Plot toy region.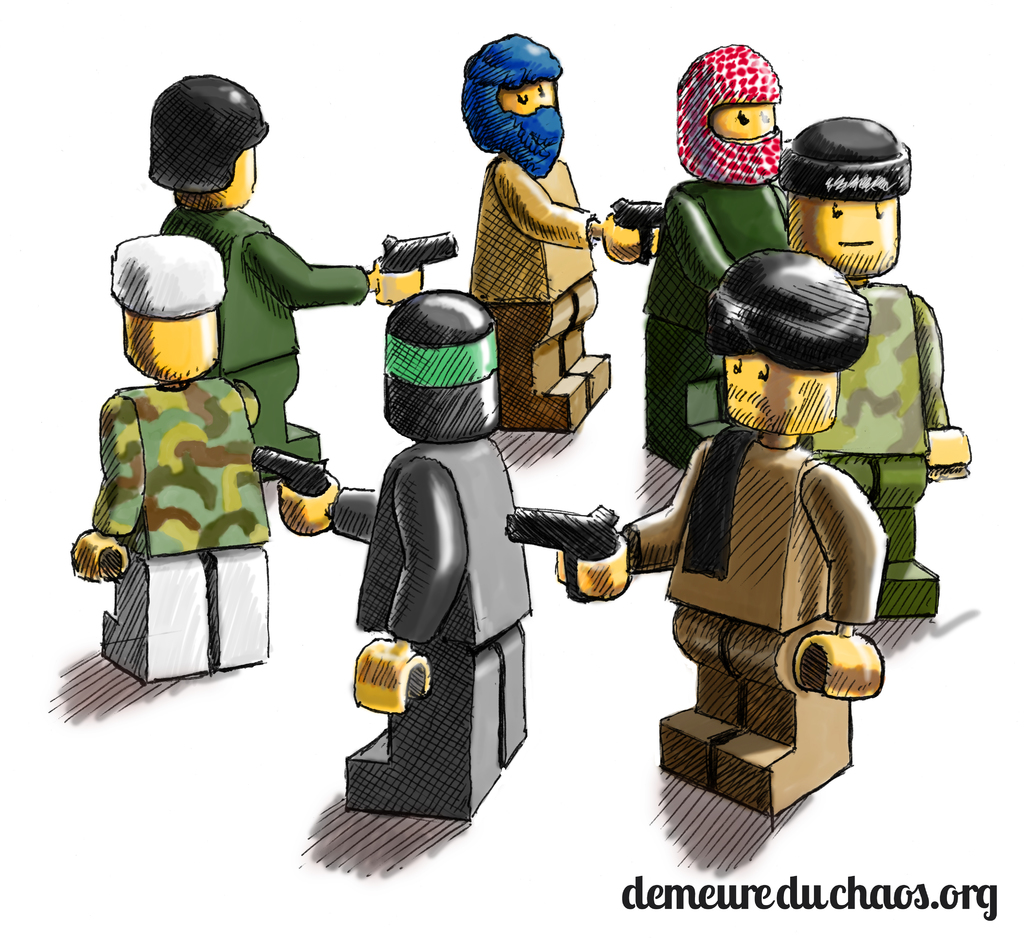
Plotted at {"left": 595, "top": 300, "right": 910, "bottom": 832}.
